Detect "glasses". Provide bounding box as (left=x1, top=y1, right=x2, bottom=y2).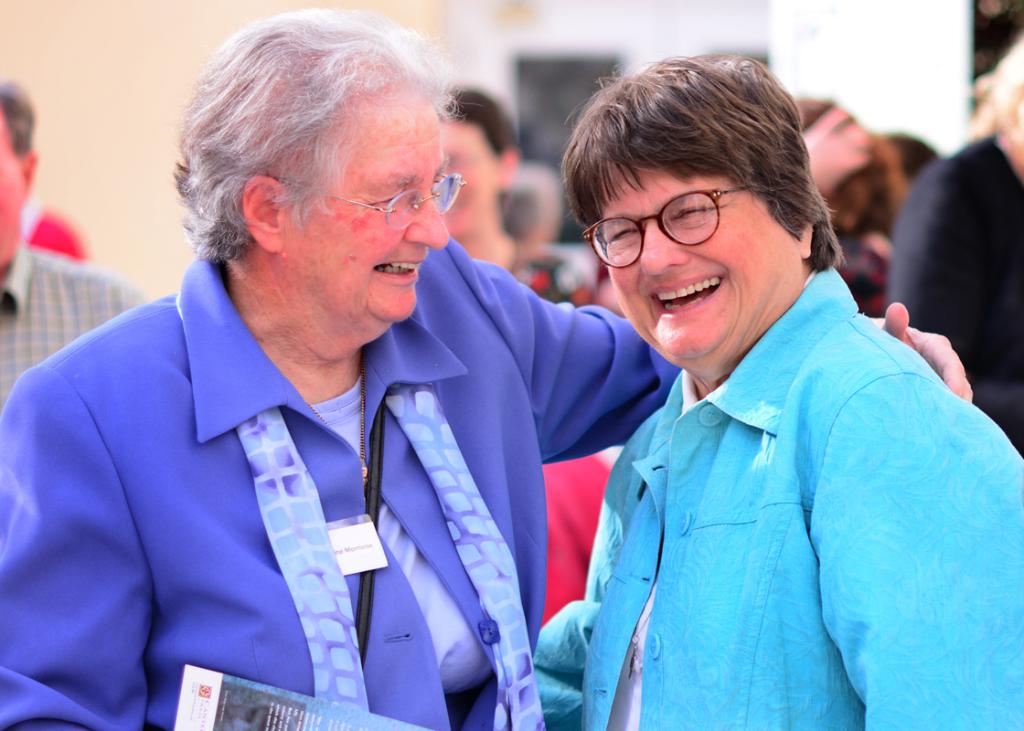
(left=282, top=164, right=464, bottom=230).
